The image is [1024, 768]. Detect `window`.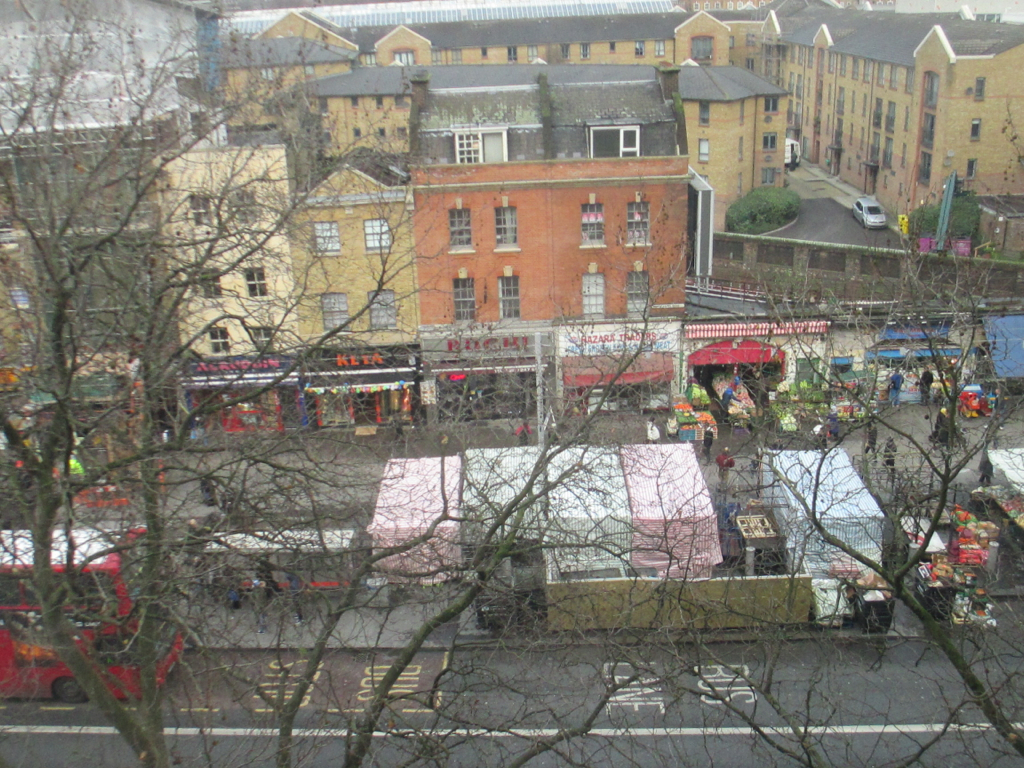
Detection: x1=625, y1=272, x2=646, y2=324.
